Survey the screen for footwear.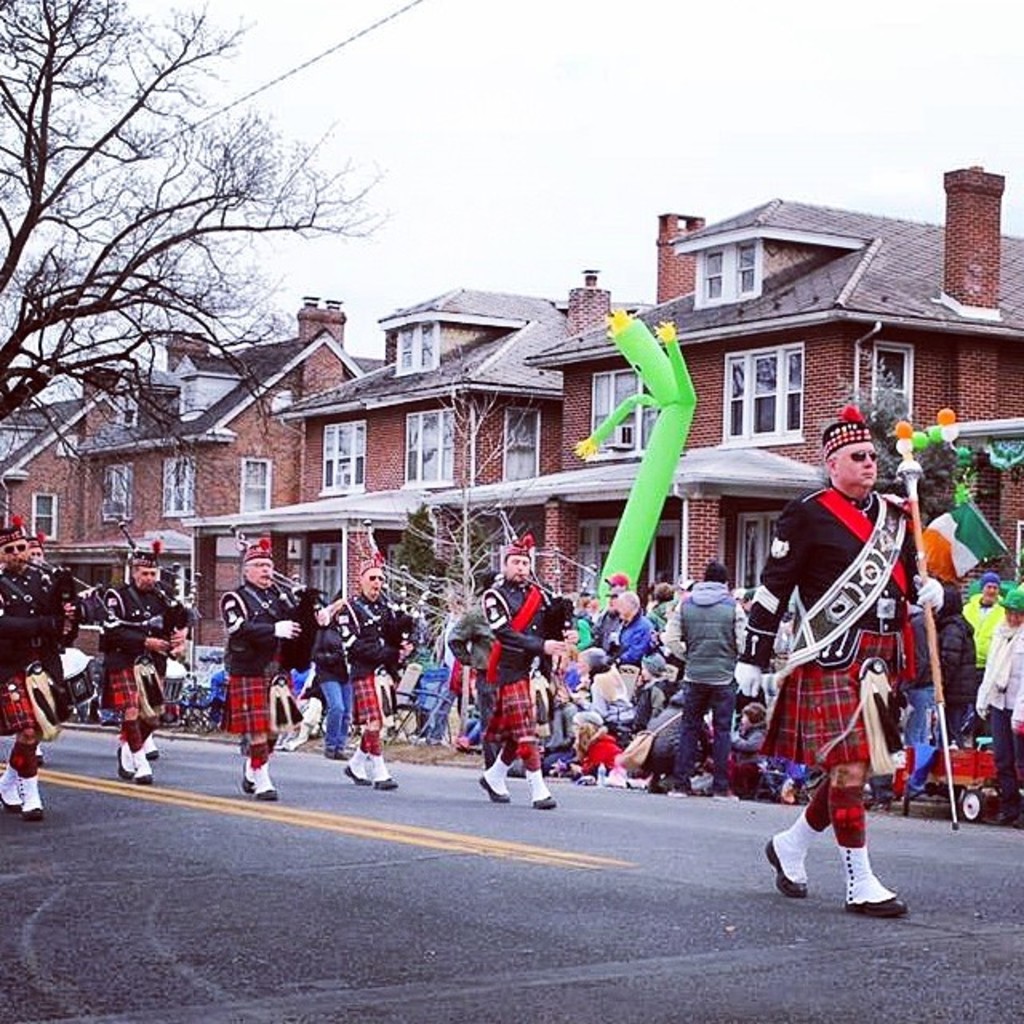
Survey found: Rect(272, 730, 302, 752).
